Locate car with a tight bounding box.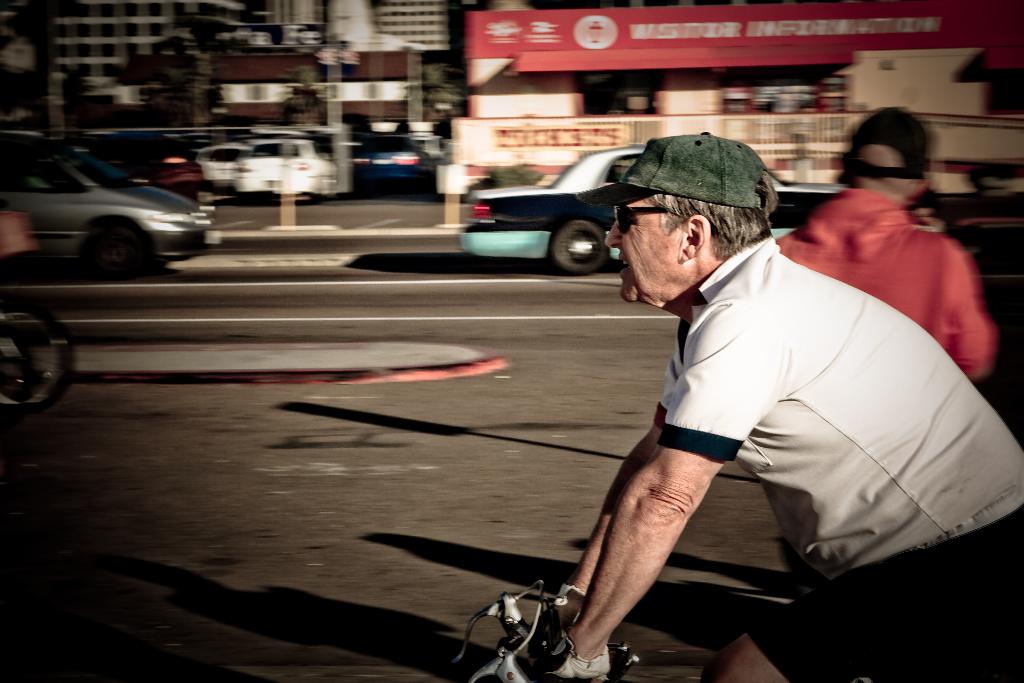
(364, 133, 436, 195).
